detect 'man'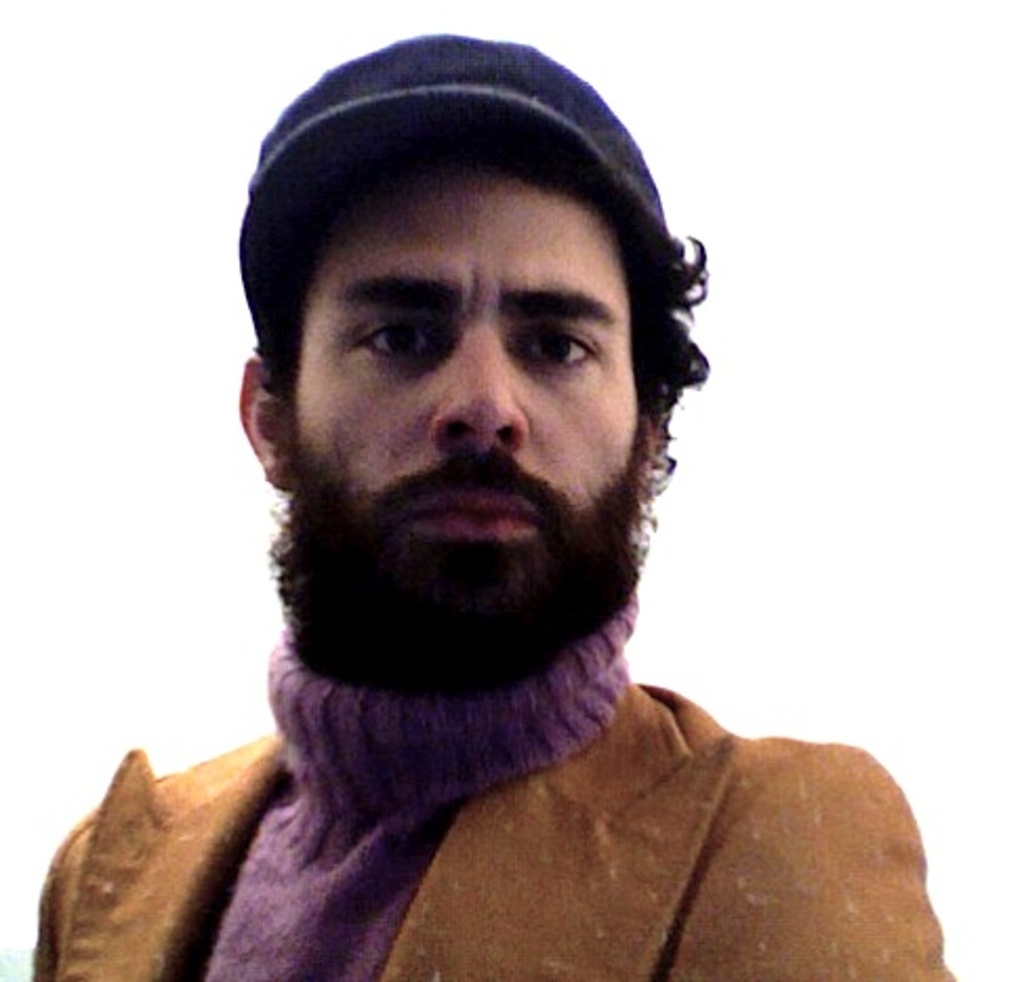
select_region(25, 23, 957, 980)
